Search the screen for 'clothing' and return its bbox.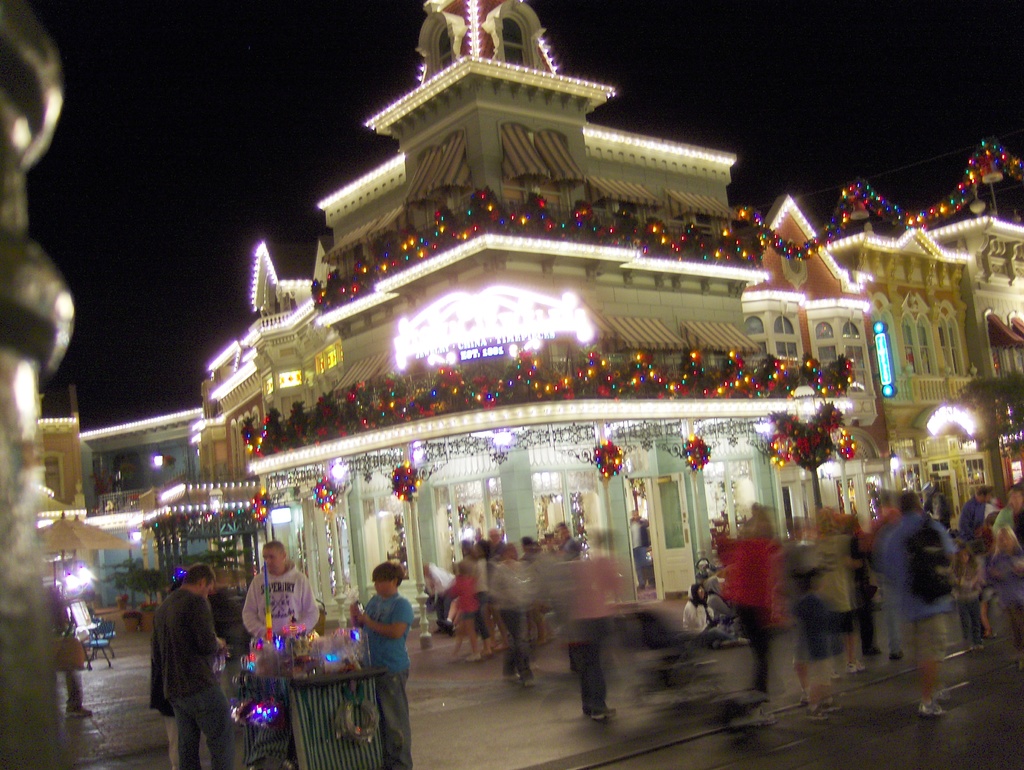
Found: locate(630, 524, 650, 591).
